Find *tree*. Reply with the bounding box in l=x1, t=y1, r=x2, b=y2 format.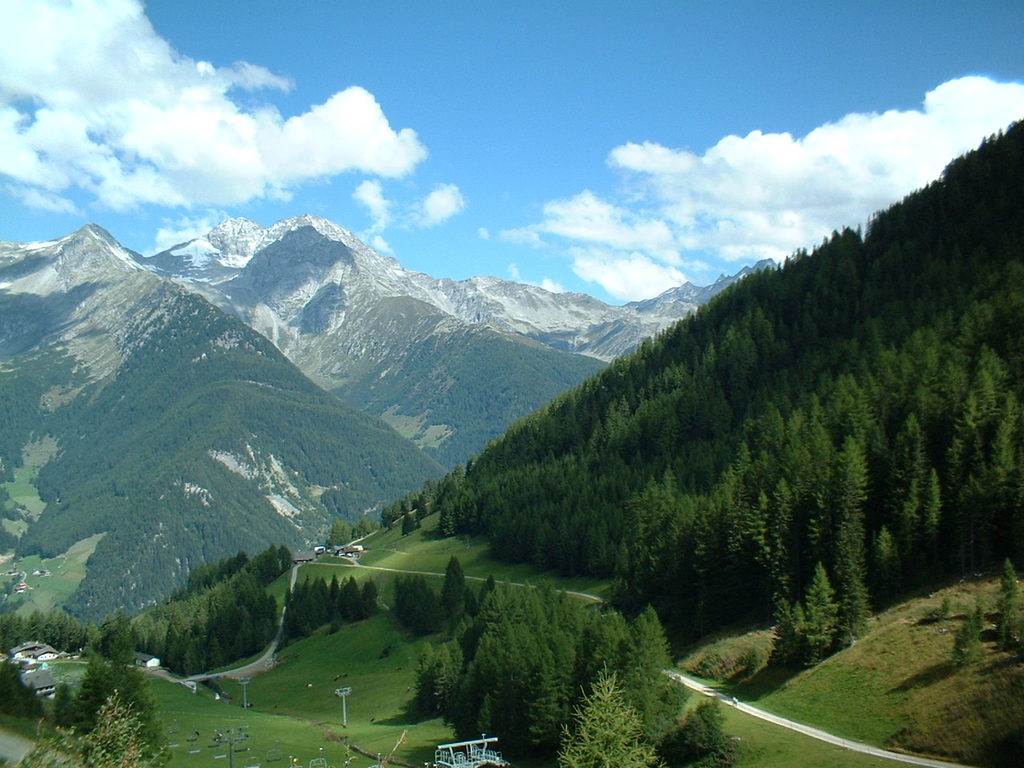
l=174, t=640, r=207, b=688.
